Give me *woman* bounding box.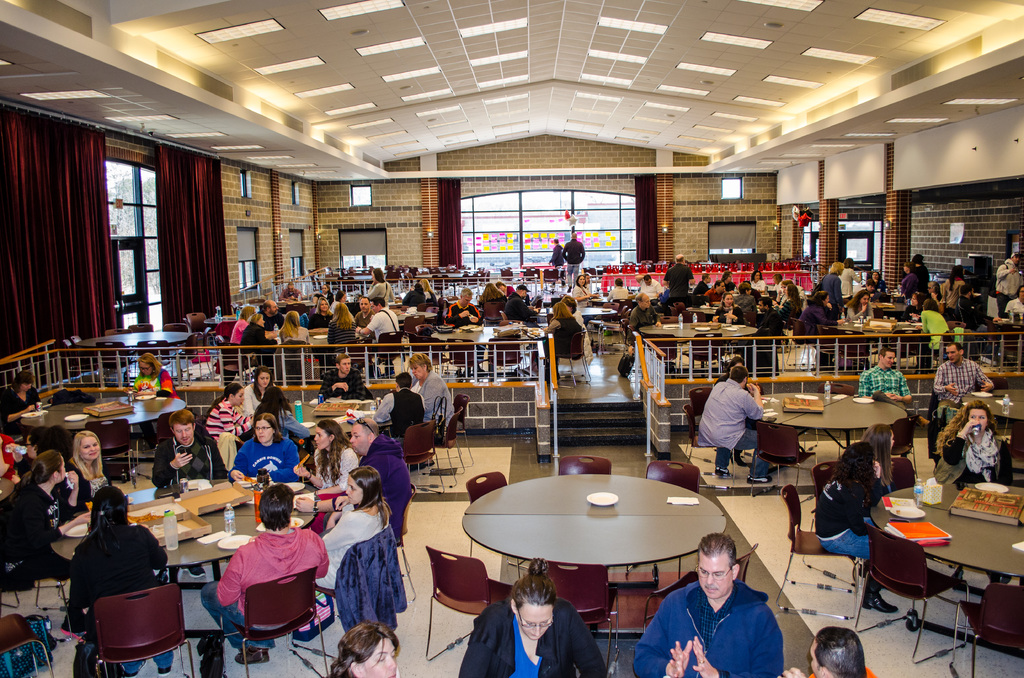
box=[460, 559, 614, 677].
